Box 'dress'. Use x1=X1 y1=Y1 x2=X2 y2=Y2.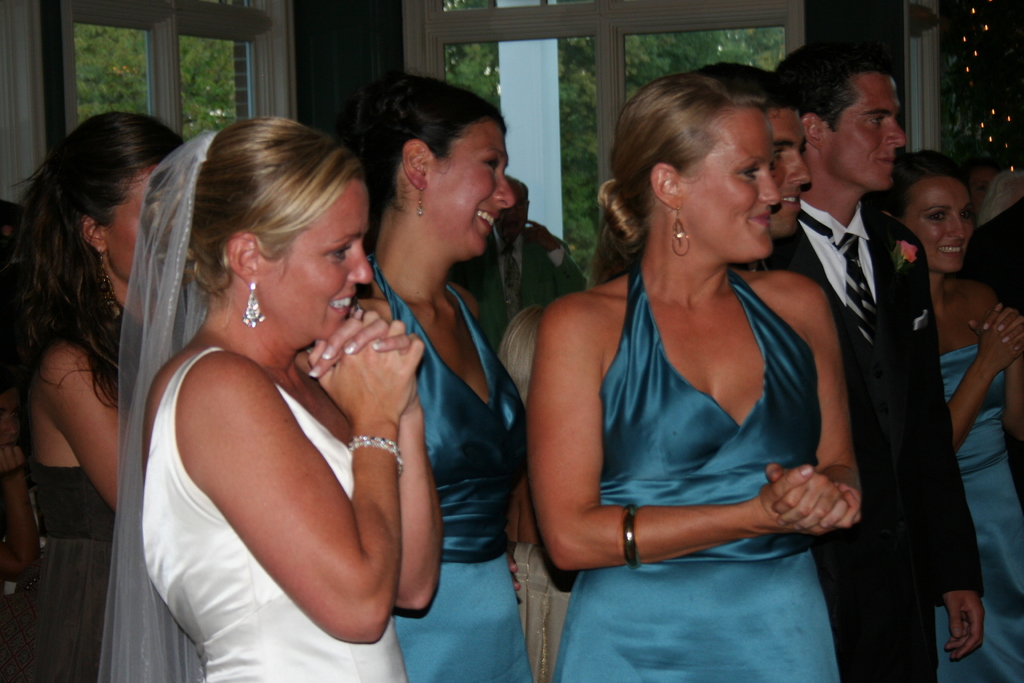
x1=939 y1=343 x2=1023 y2=682.
